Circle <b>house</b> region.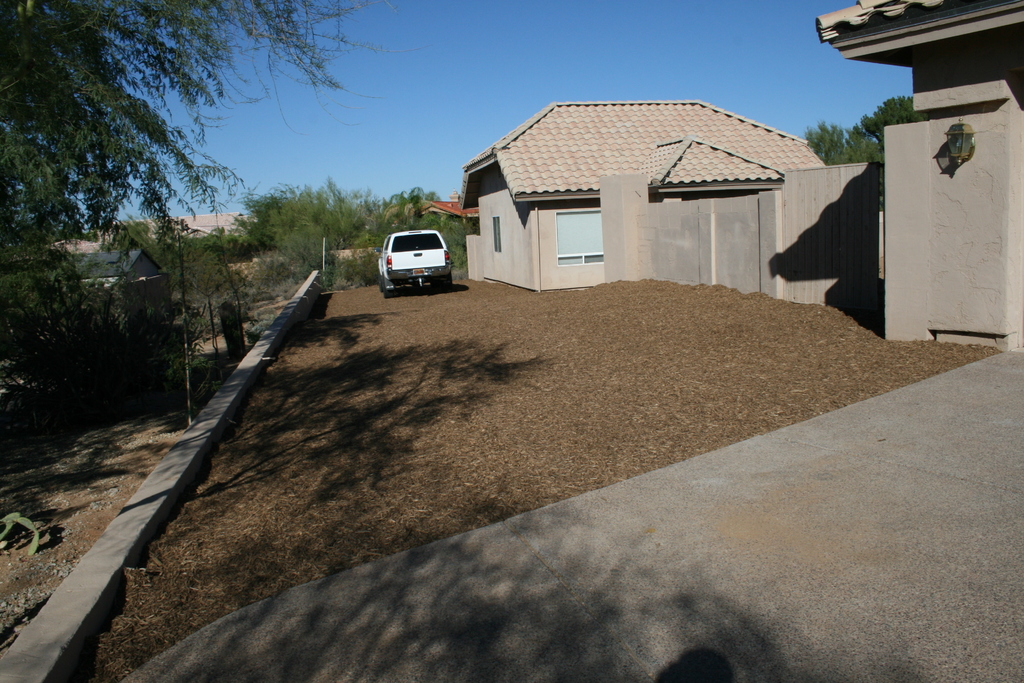
Region: (819,0,1023,363).
